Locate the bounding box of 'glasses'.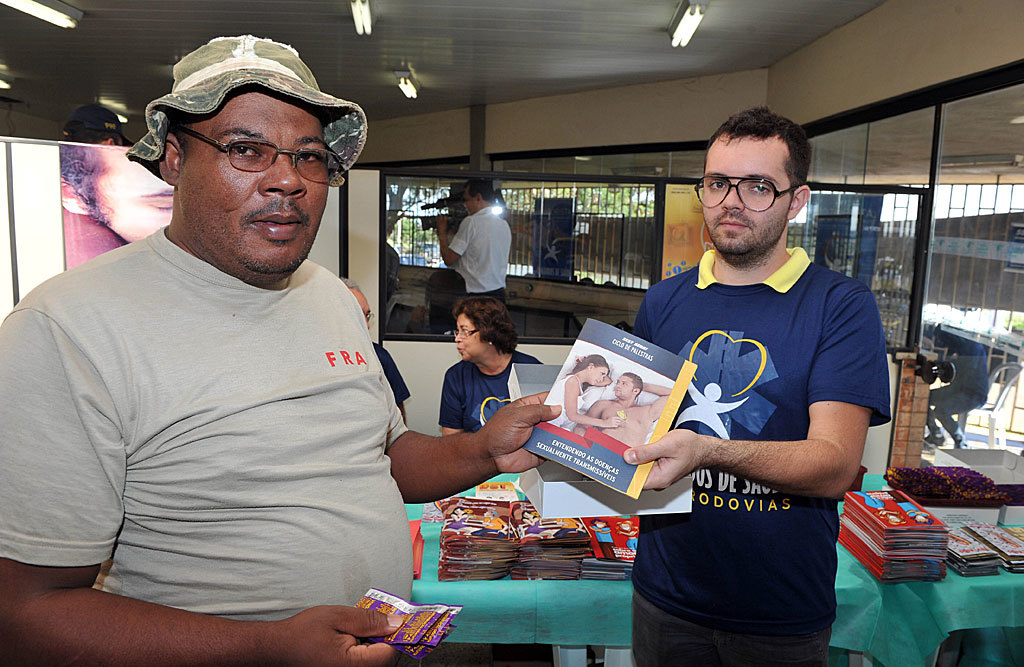
Bounding box: box=[165, 123, 344, 184].
